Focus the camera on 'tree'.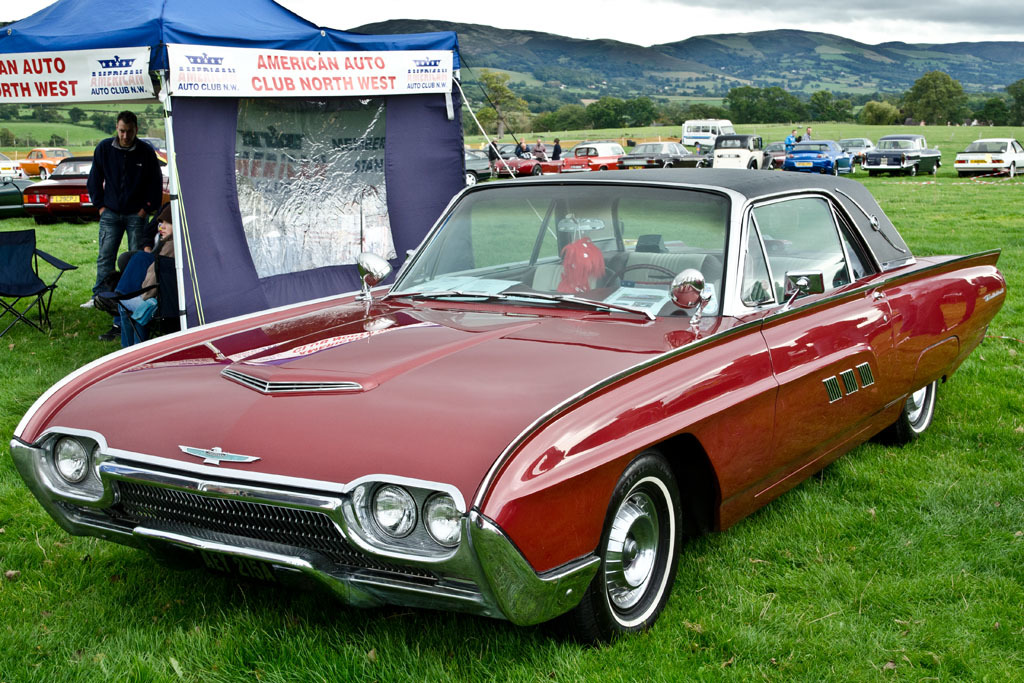
Focus region: (1007,79,1023,125).
